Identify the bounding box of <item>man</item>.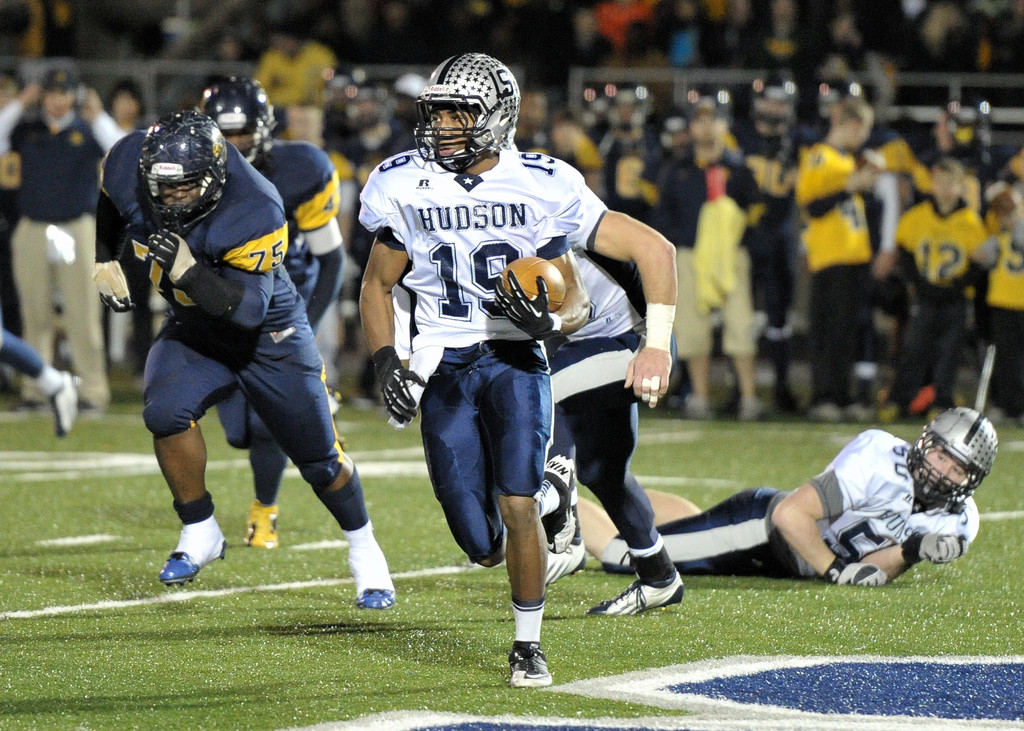
l=527, t=138, r=687, b=615.
